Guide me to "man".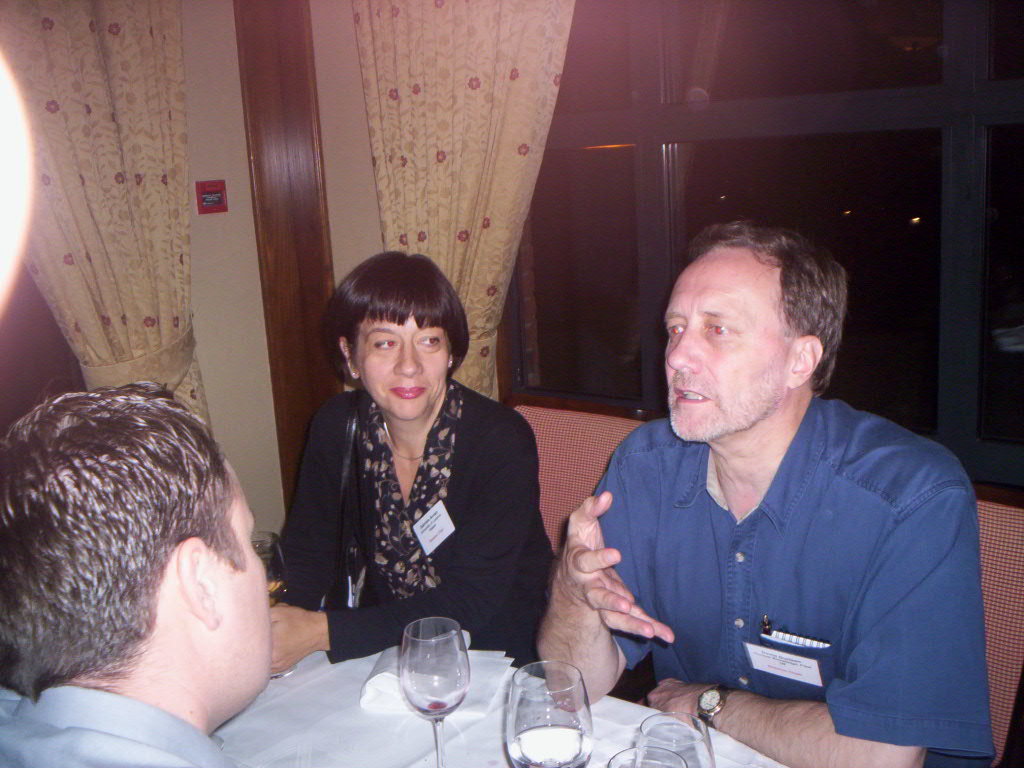
Guidance: {"left": 556, "top": 179, "right": 958, "bottom": 767}.
